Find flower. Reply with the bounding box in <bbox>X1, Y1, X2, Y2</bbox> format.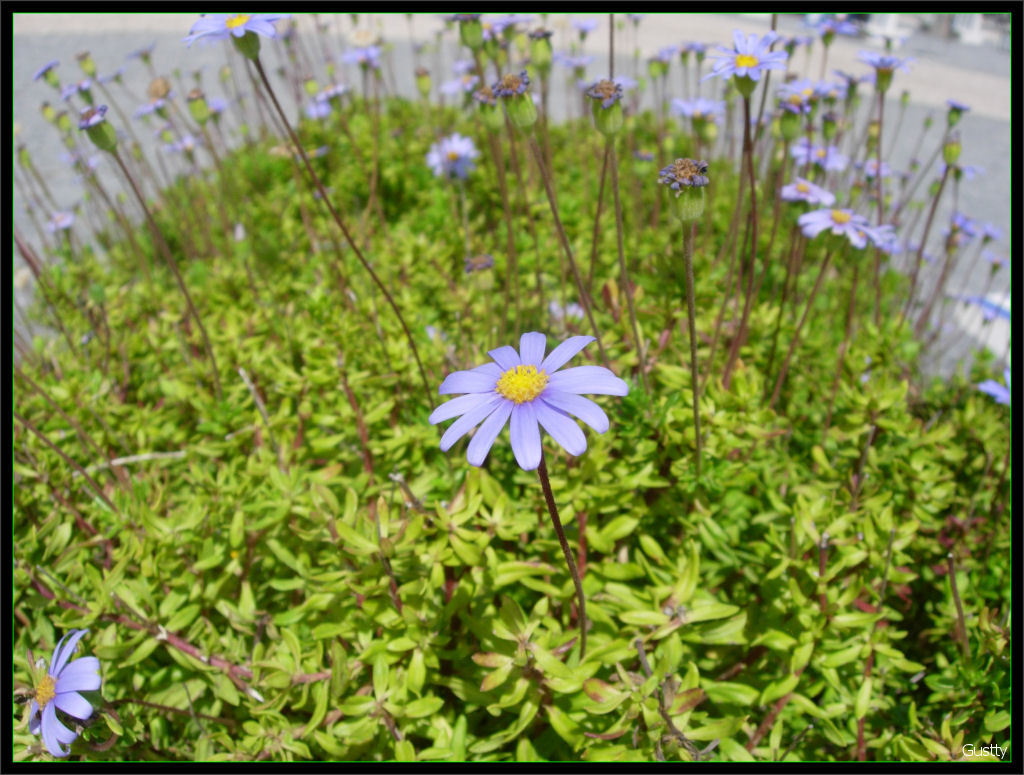
<bbox>975, 378, 1015, 409</bbox>.
